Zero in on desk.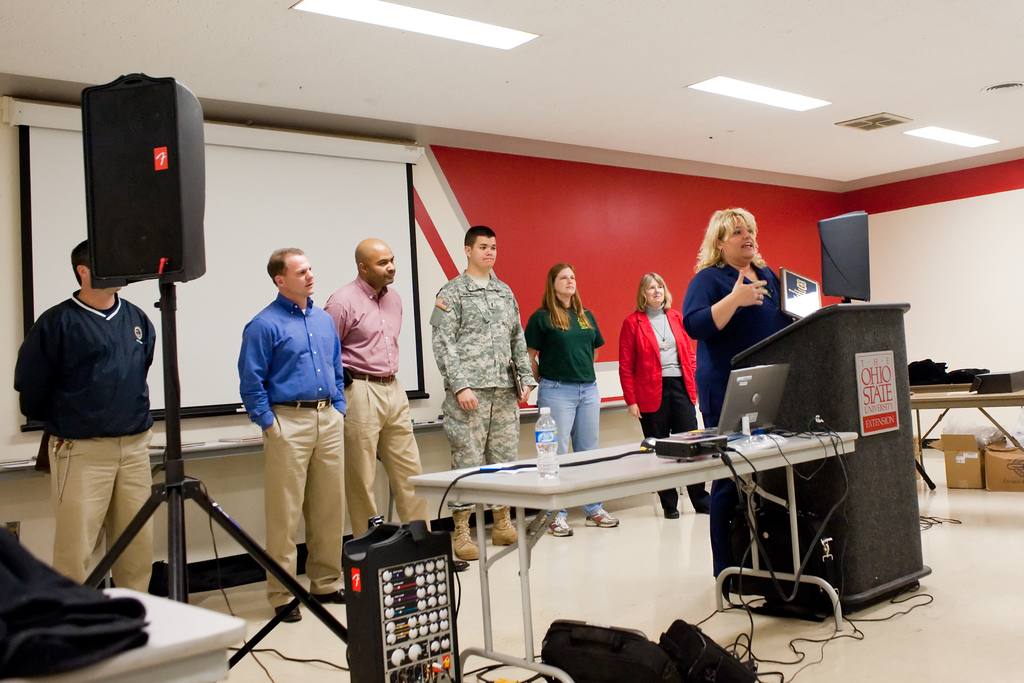
Zeroed in: (left=406, top=426, right=856, bottom=682).
